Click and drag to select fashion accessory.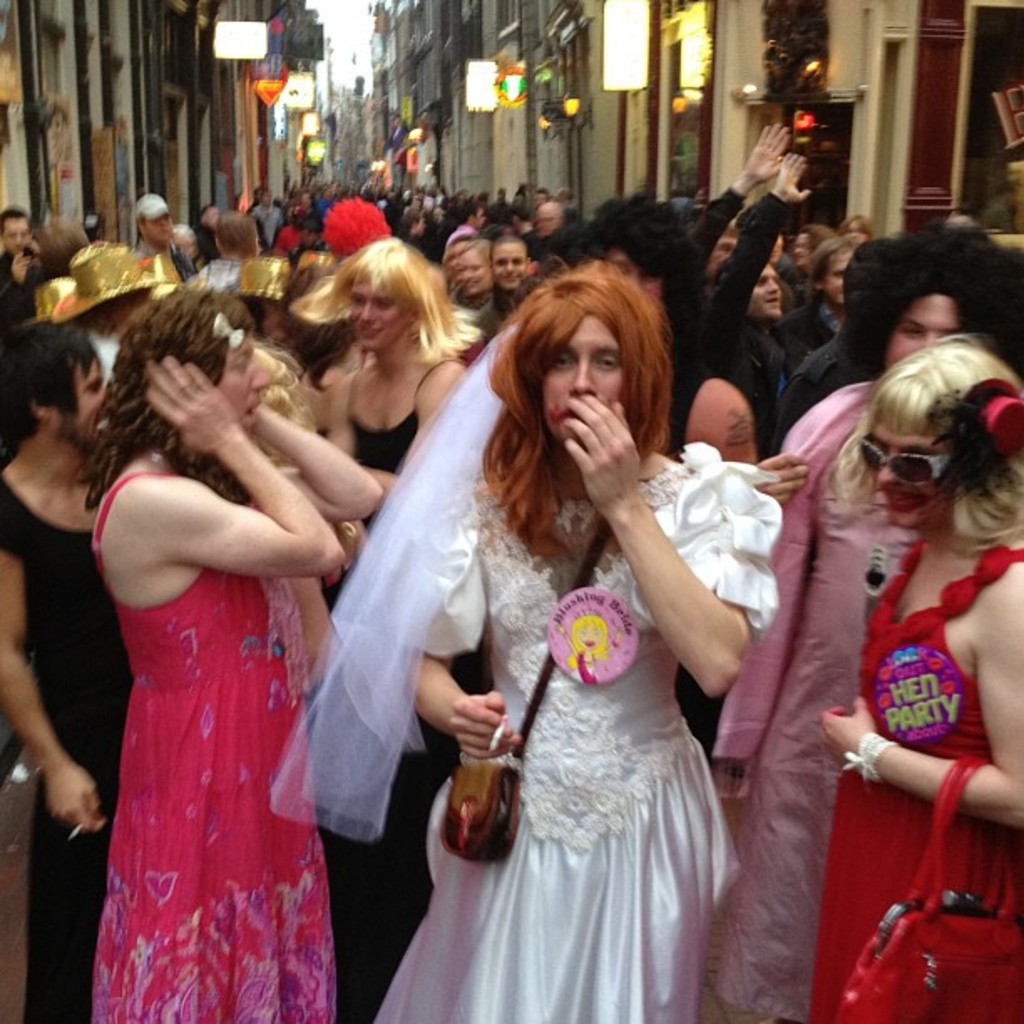
Selection: BBox(44, 239, 172, 321).
